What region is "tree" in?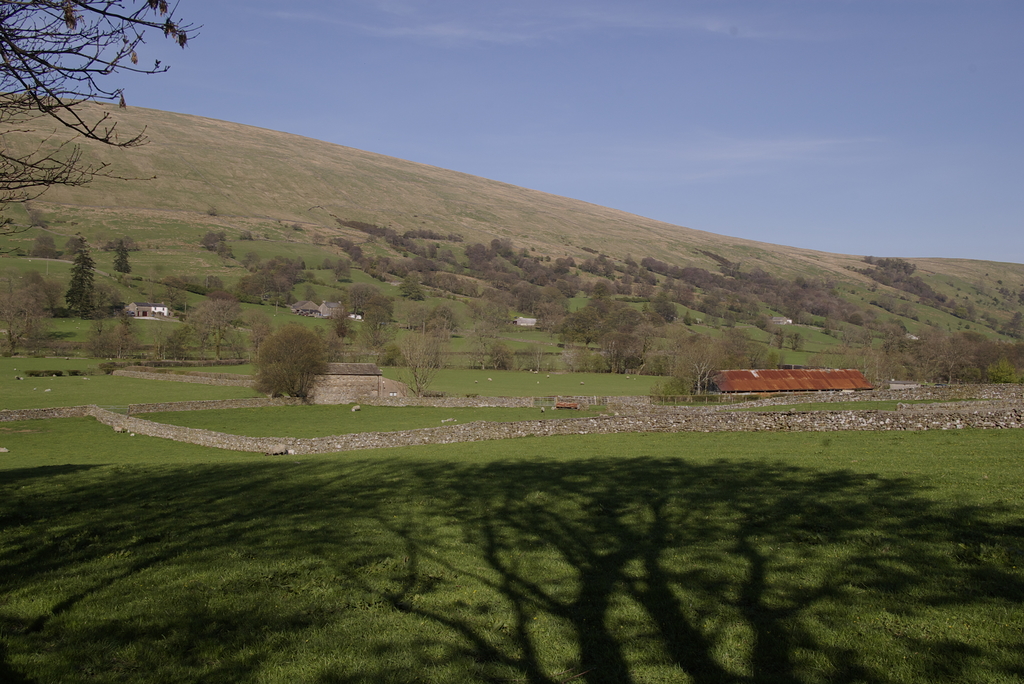
Rect(0, 0, 193, 200).
